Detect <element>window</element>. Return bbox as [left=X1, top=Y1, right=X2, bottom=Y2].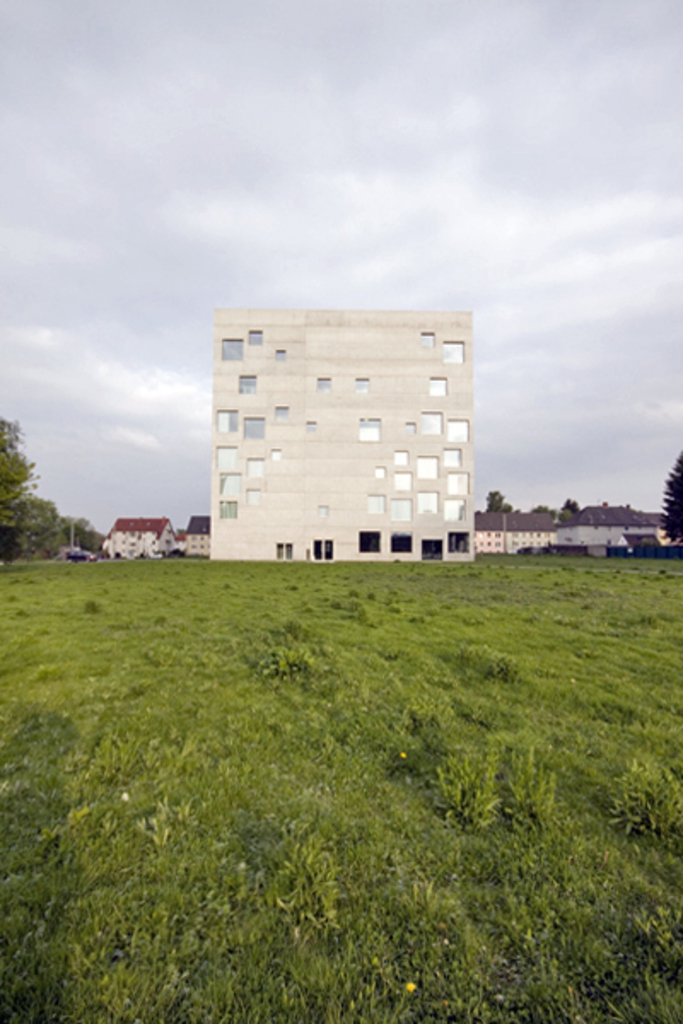
[left=441, top=340, right=464, bottom=360].
